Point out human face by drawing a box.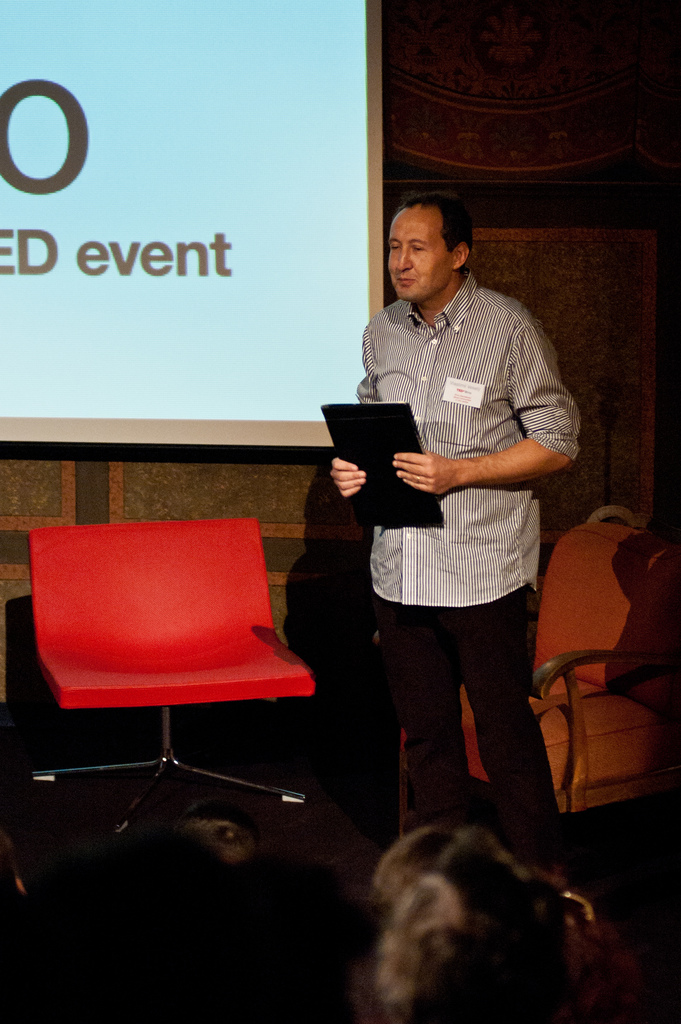
crop(388, 217, 453, 304).
